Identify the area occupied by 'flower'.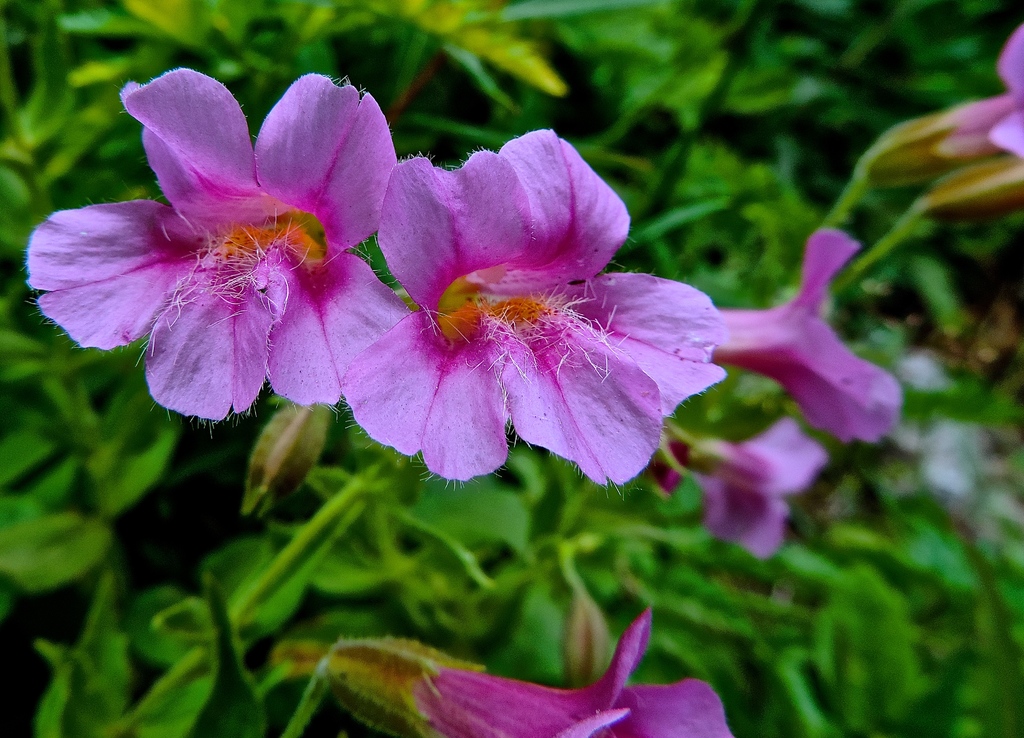
Area: box(917, 151, 1023, 232).
